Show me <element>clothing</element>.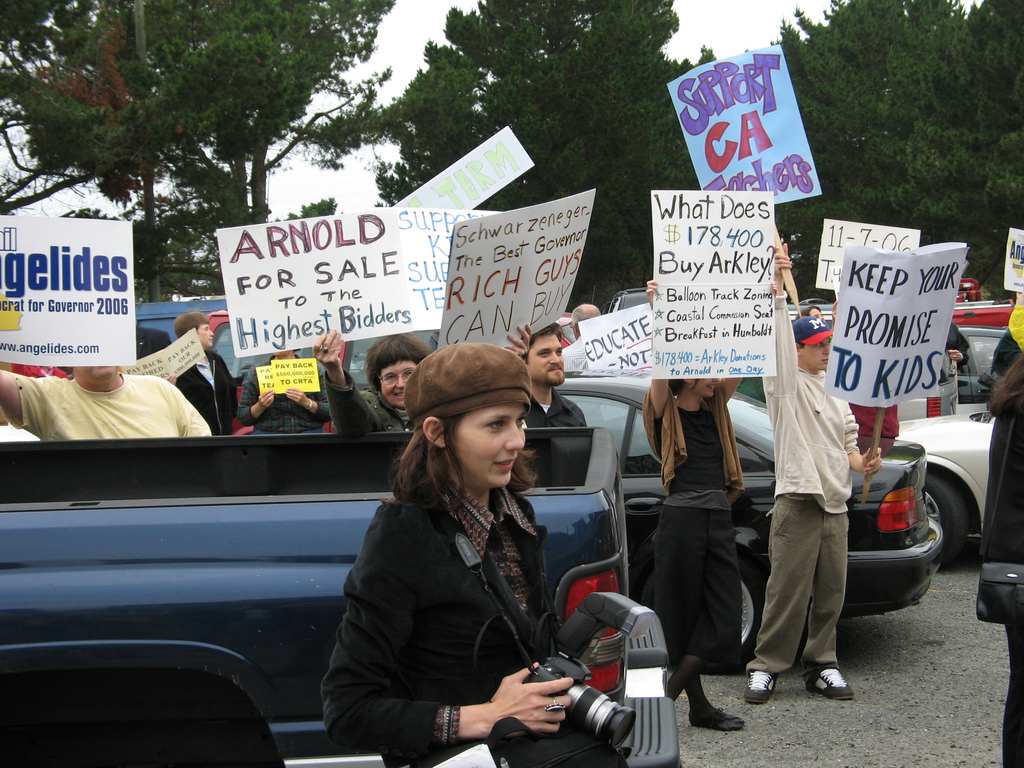
<element>clothing</element> is here: {"left": 176, "top": 344, "right": 239, "bottom": 440}.
